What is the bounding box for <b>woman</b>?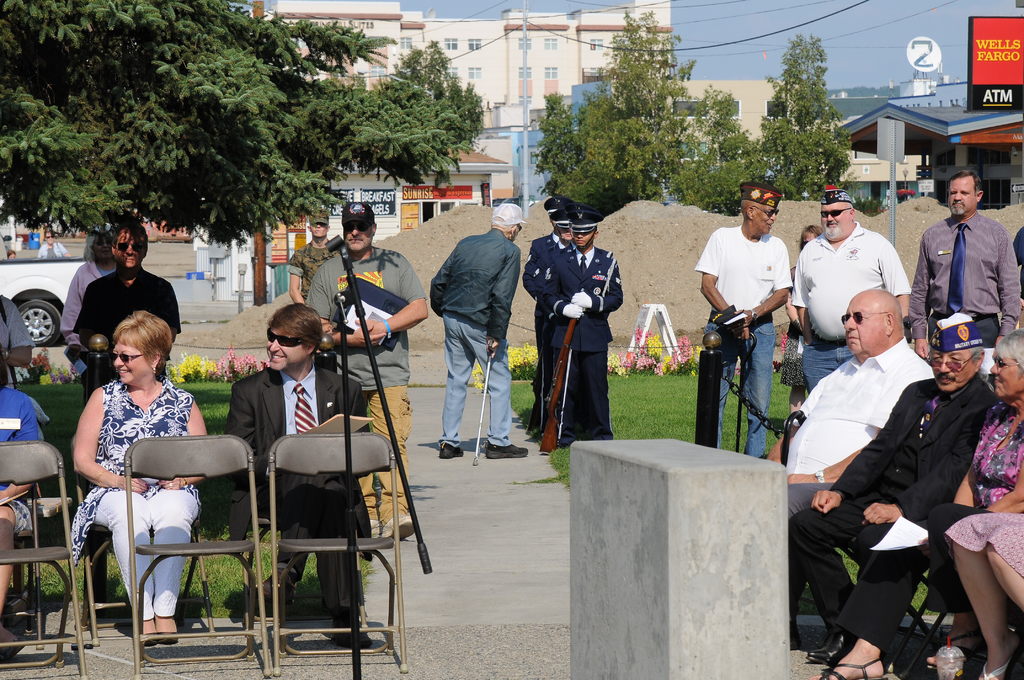
crop(781, 223, 821, 425).
